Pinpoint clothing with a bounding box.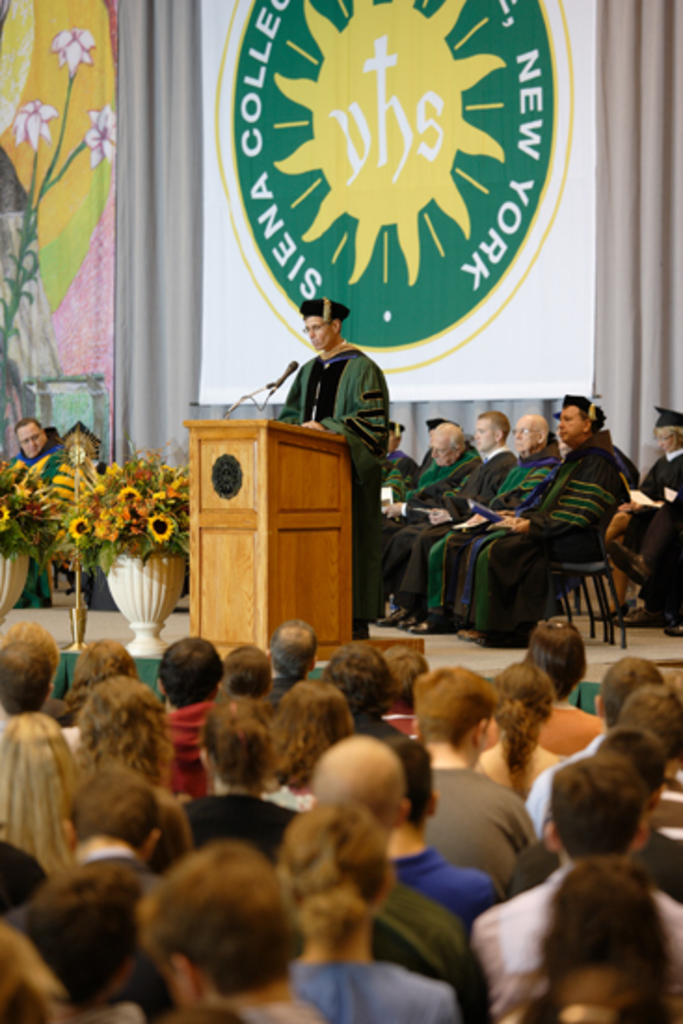
box=[186, 788, 300, 864].
